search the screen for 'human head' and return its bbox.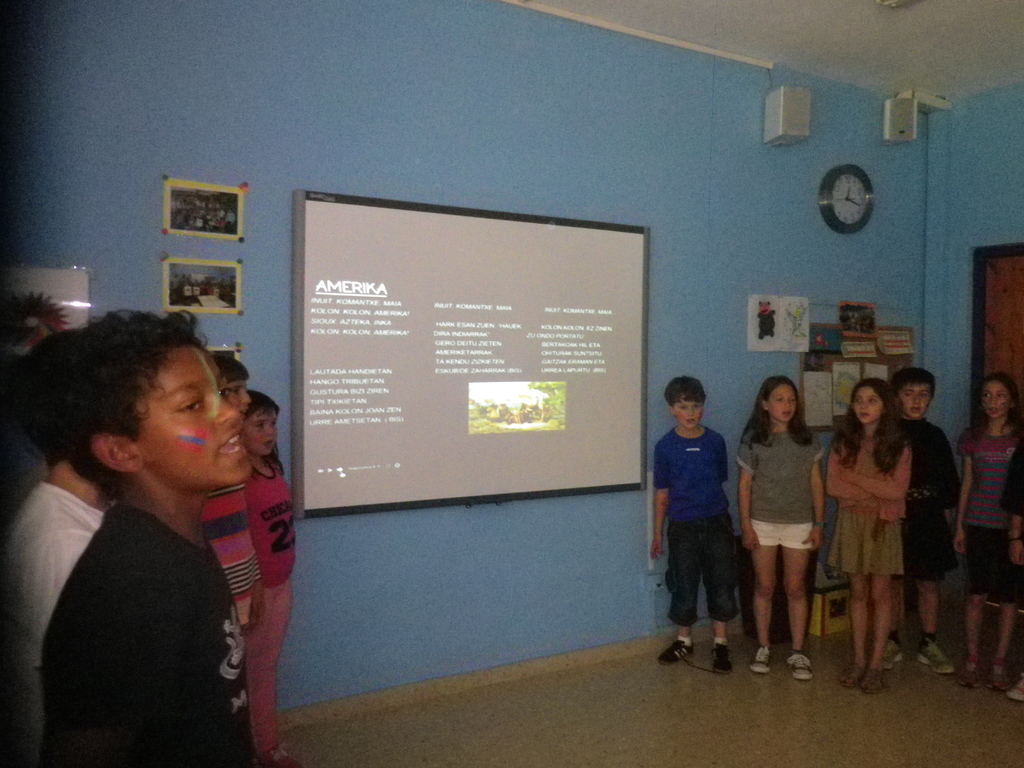
Found: l=664, t=373, r=703, b=429.
